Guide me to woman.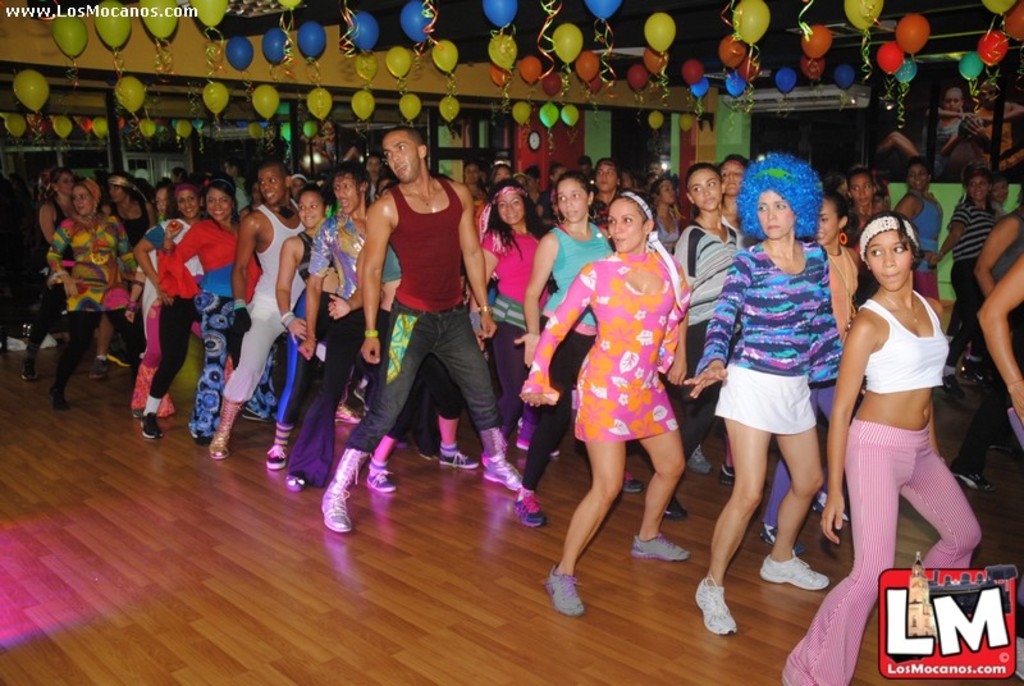
Guidance: bbox=[744, 191, 868, 563].
